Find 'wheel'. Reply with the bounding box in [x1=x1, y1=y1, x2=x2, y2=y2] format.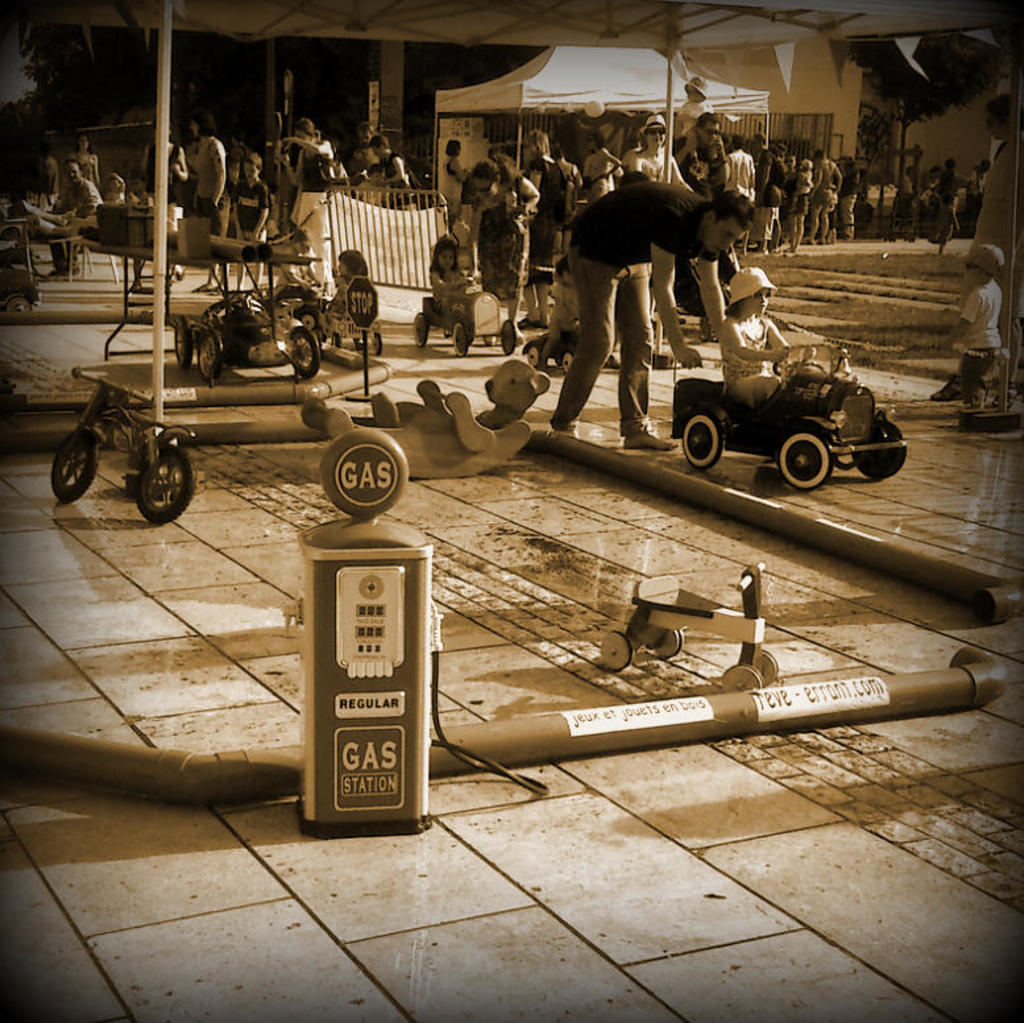
[x1=656, y1=630, x2=680, y2=659].
